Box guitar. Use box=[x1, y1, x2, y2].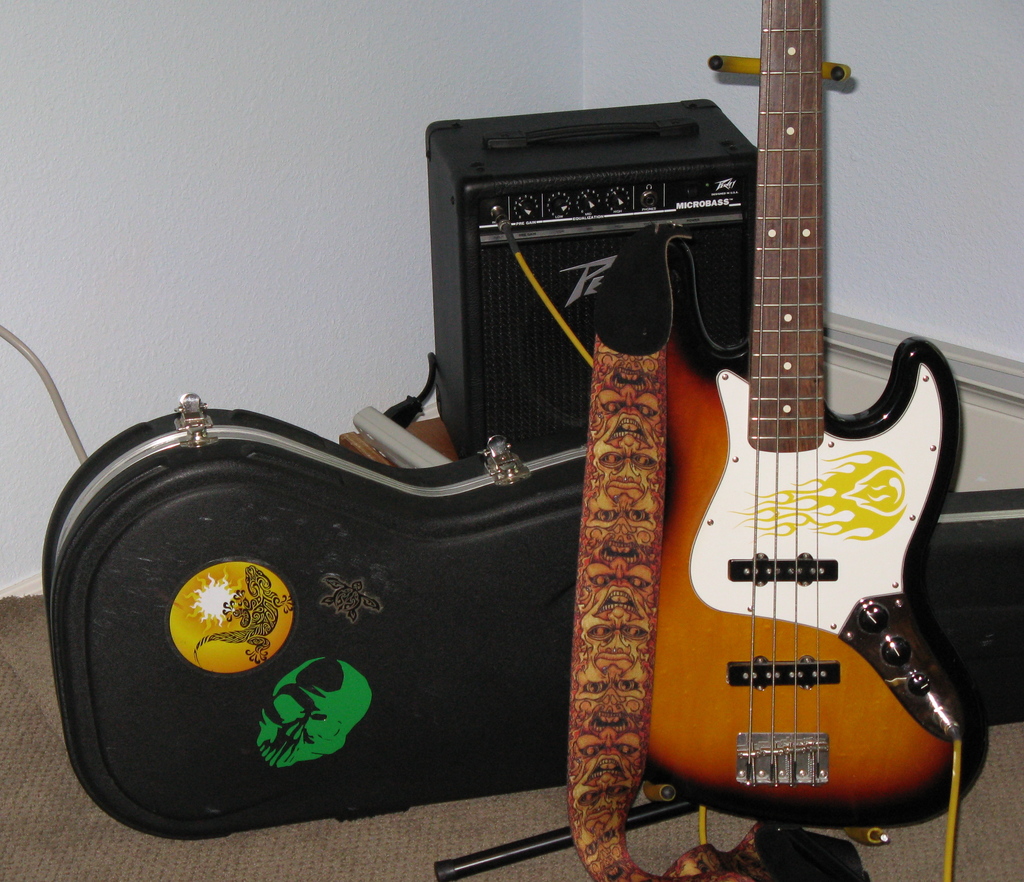
box=[581, 0, 990, 825].
